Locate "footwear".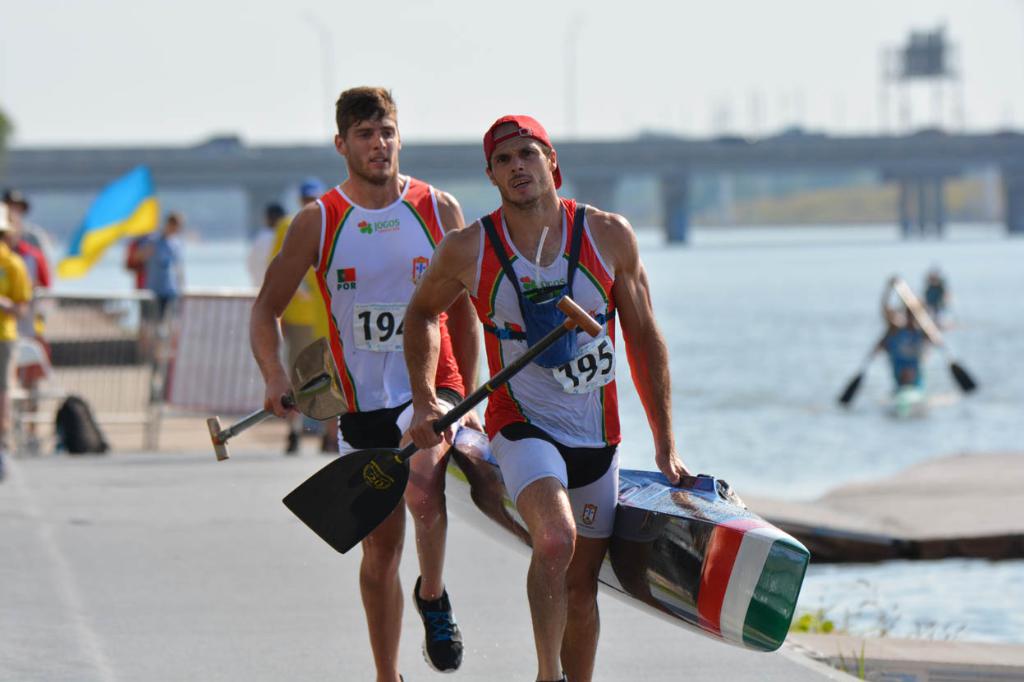
Bounding box: <region>414, 578, 469, 681</region>.
